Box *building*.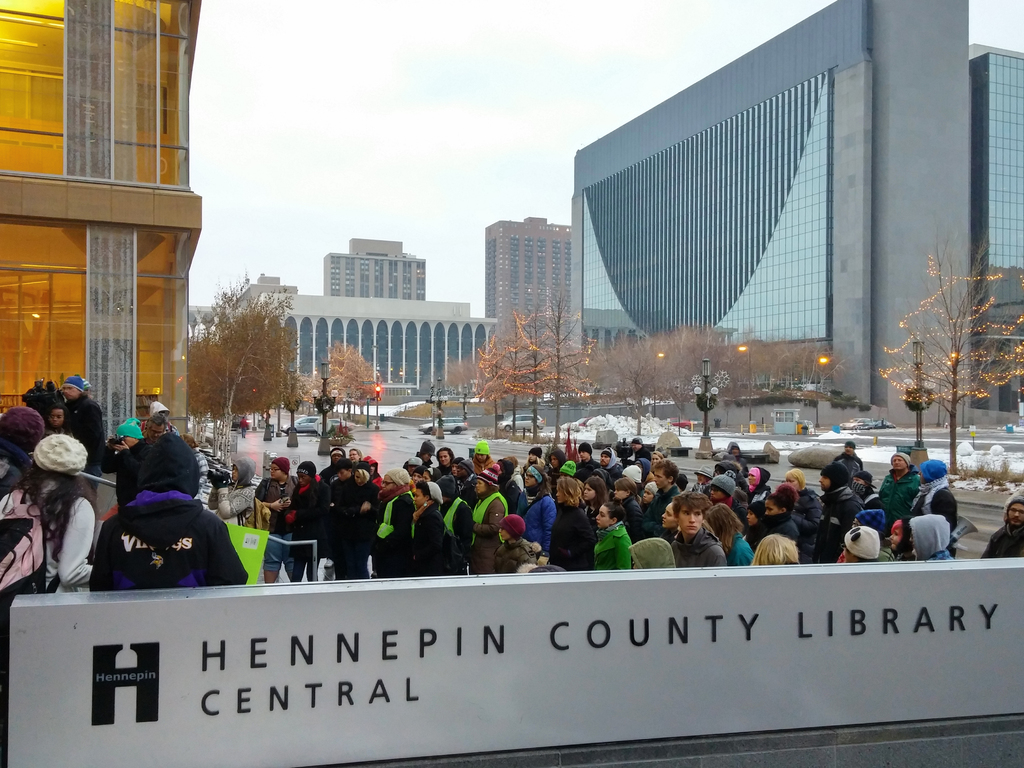
crop(964, 45, 1023, 422).
